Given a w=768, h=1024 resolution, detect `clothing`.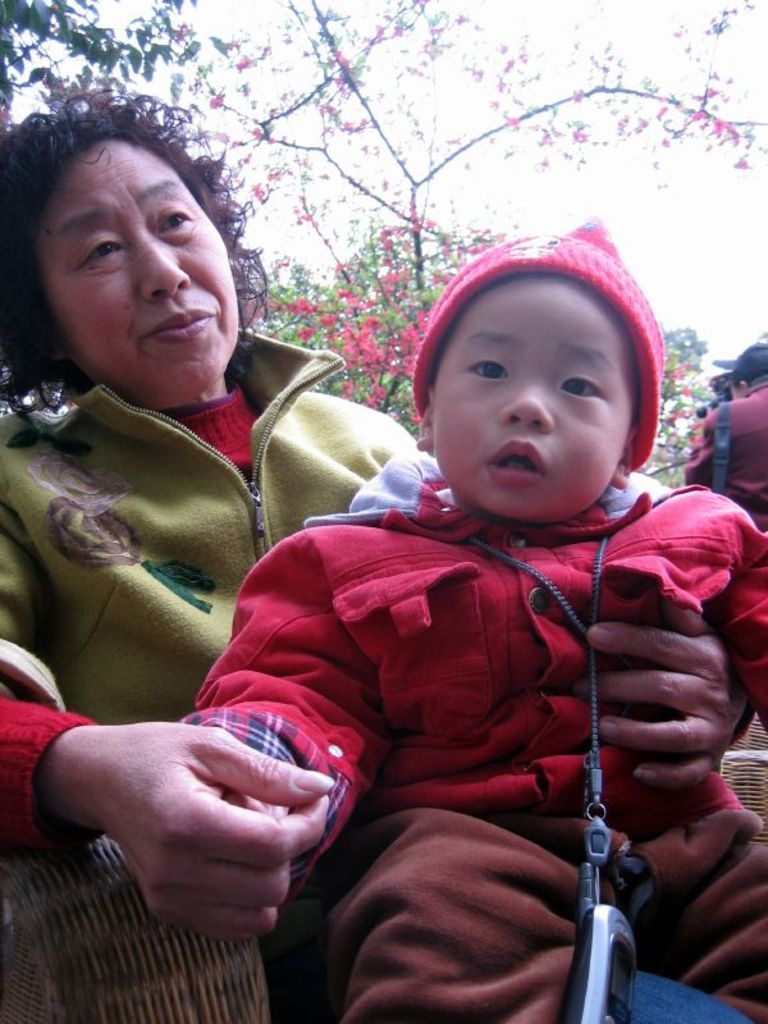
Rect(0, 325, 430, 1023).
